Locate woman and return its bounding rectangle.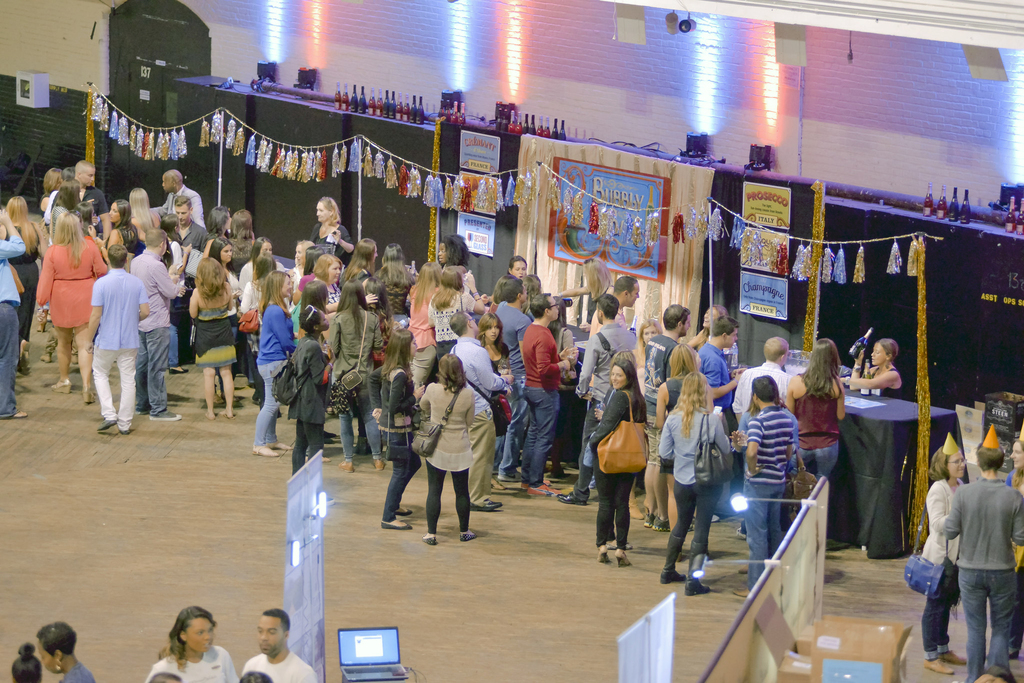
<box>847,339,905,395</box>.
